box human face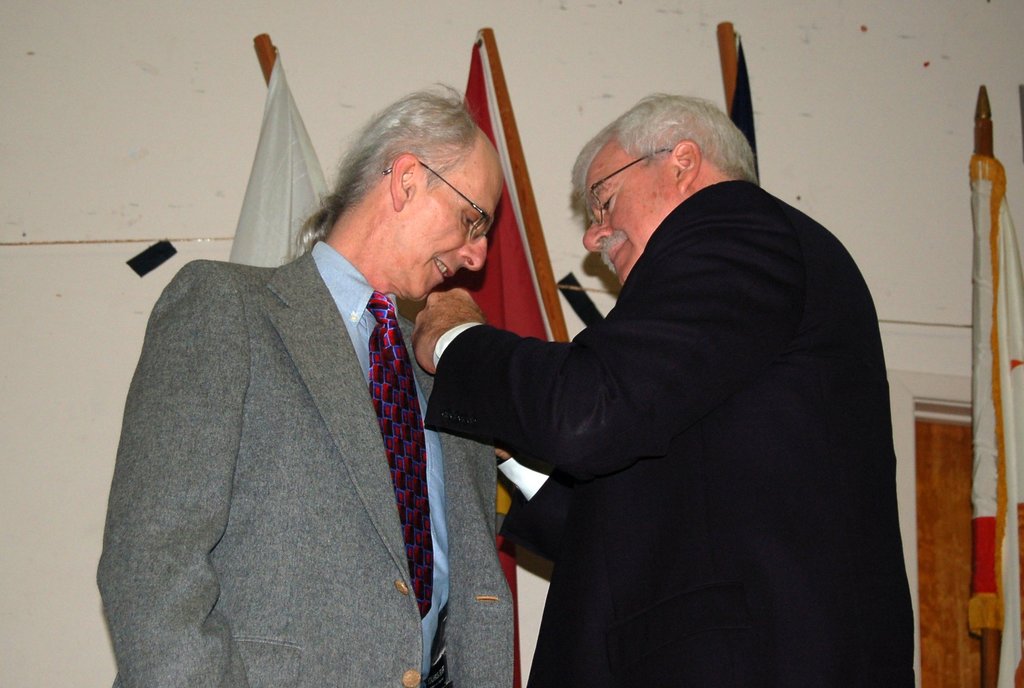
(580, 143, 682, 281)
